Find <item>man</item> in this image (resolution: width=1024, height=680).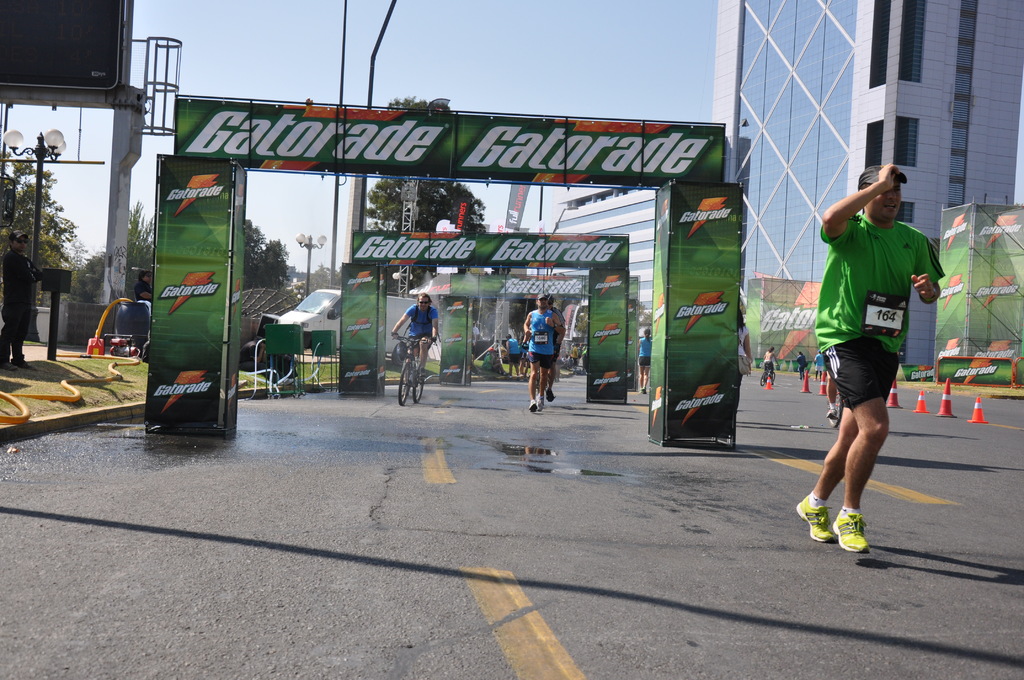
x1=387, y1=295, x2=439, y2=386.
